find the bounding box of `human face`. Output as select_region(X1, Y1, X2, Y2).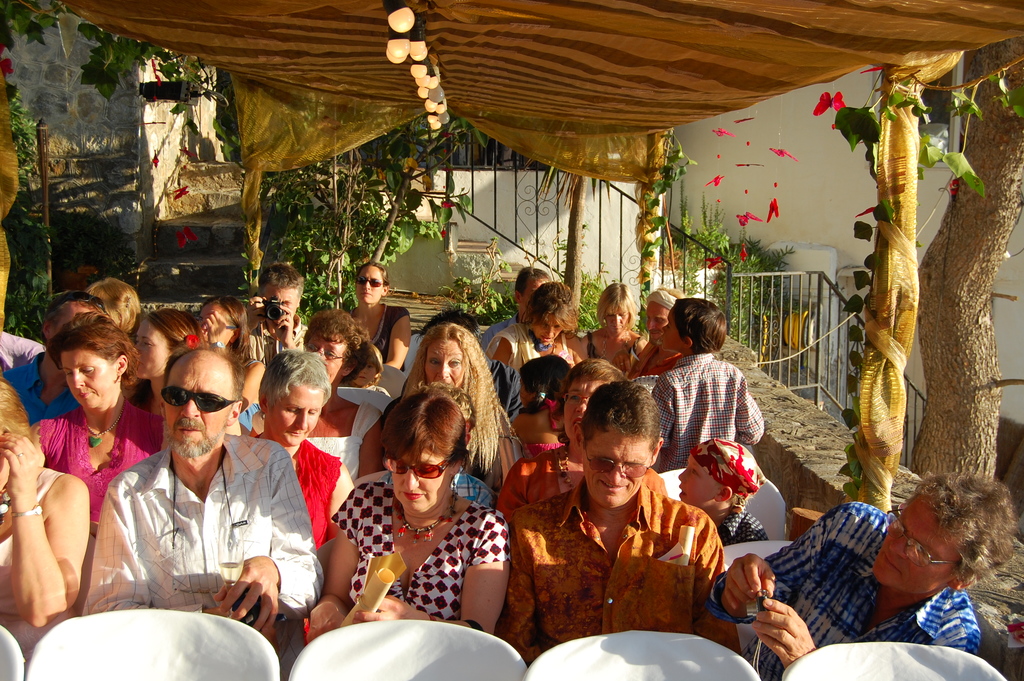
select_region(65, 343, 116, 413).
